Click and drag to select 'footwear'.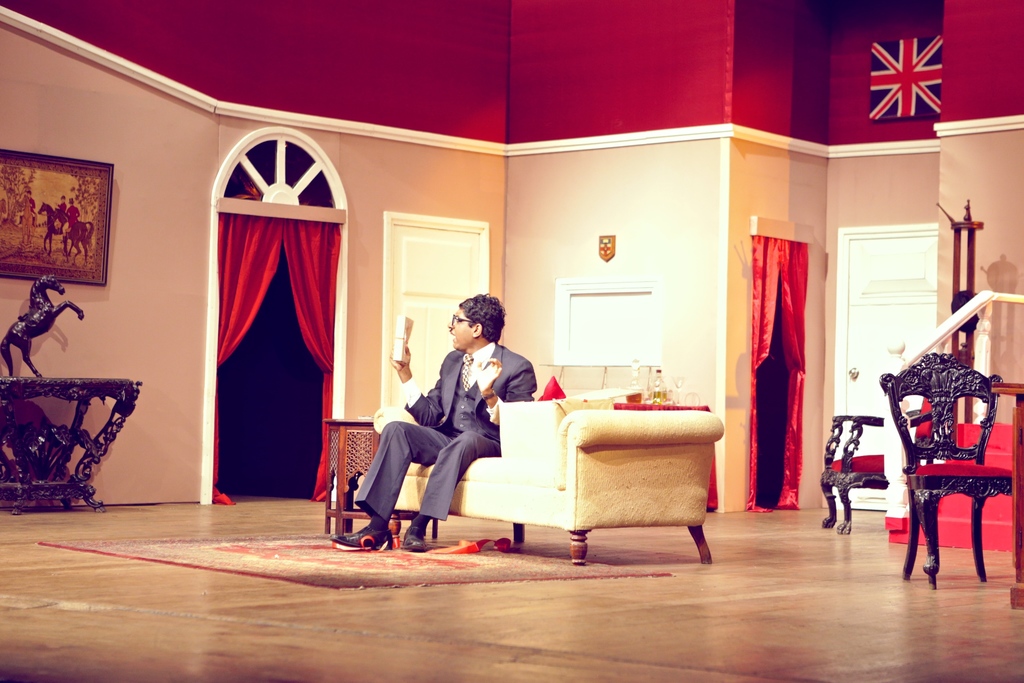
Selection: x1=401, y1=523, x2=423, y2=550.
